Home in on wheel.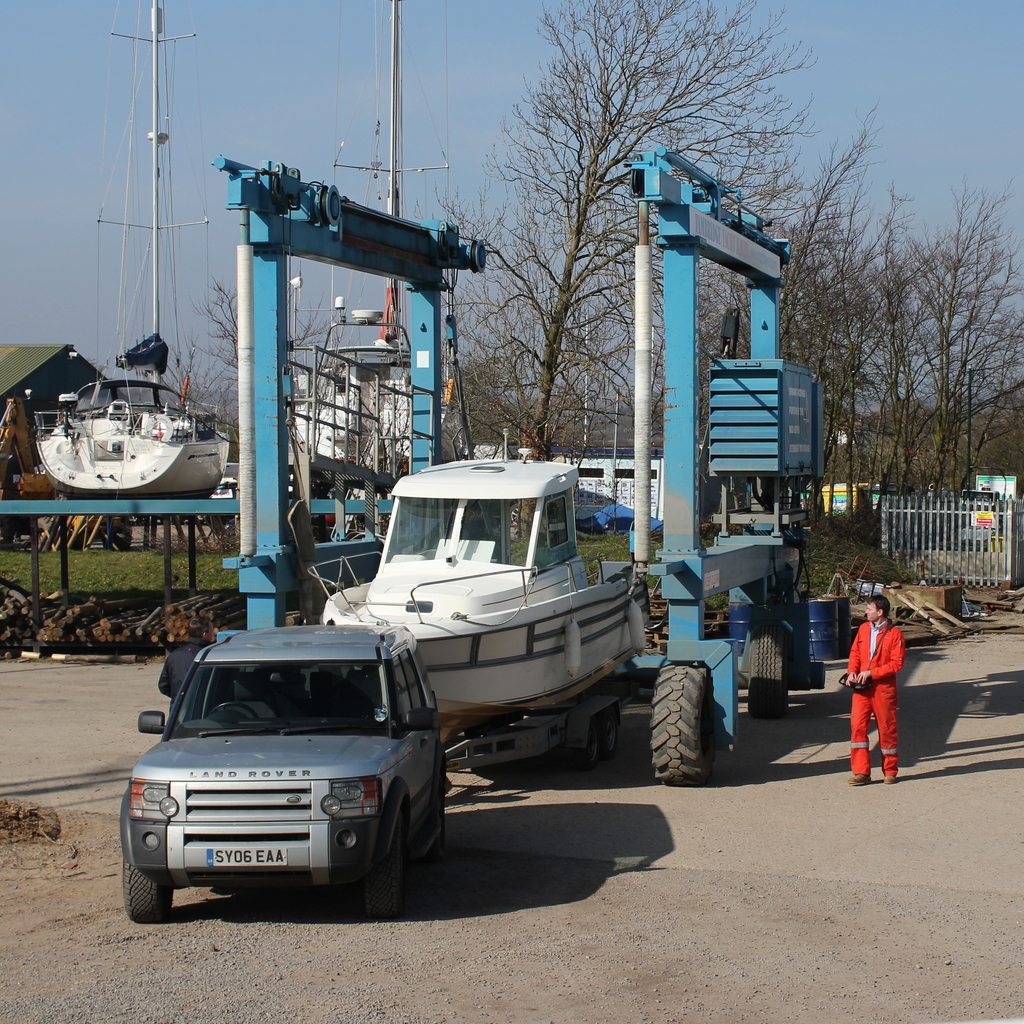
Homed in at 652 666 722 788.
